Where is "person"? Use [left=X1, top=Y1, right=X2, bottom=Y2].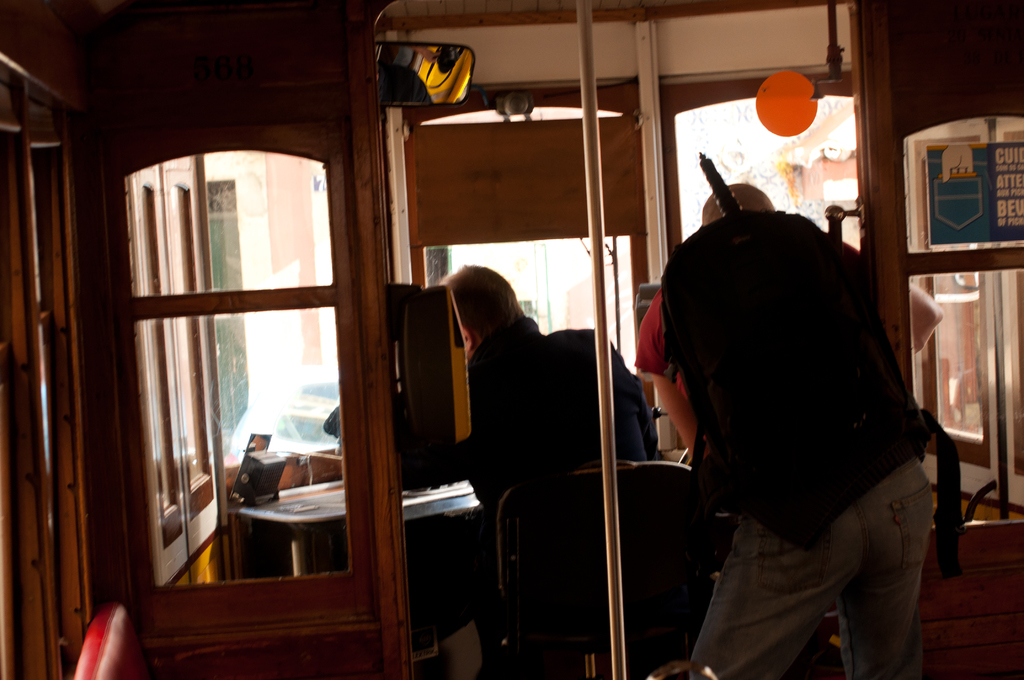
[left=637, top=186, right=936, bottom=679].
